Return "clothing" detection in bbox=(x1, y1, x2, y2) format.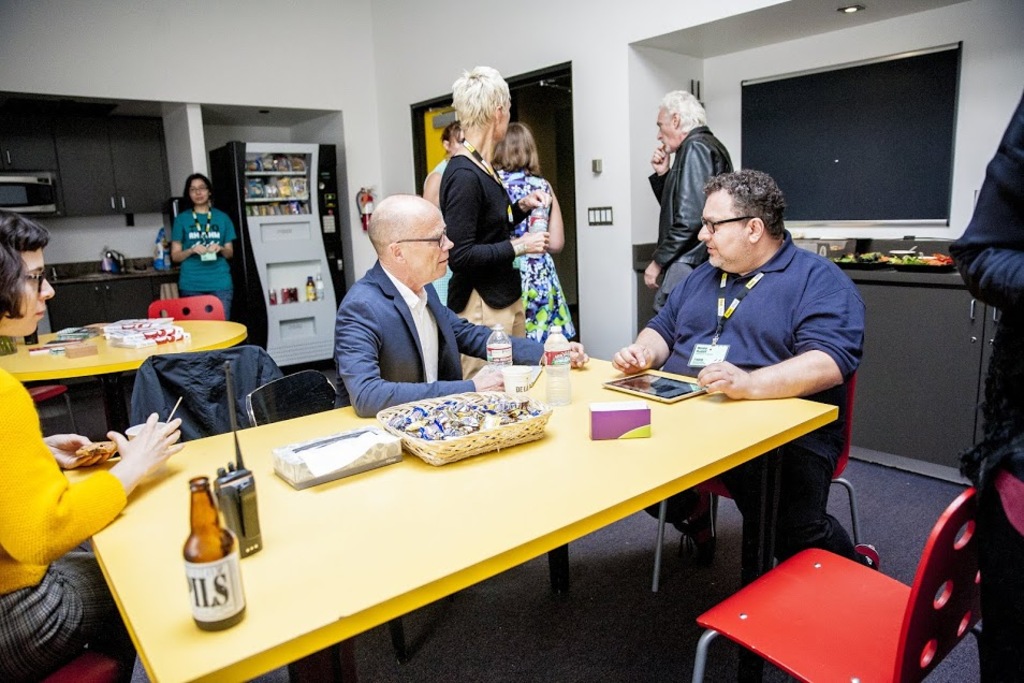
bbox=(169, 205, 237, 320).
